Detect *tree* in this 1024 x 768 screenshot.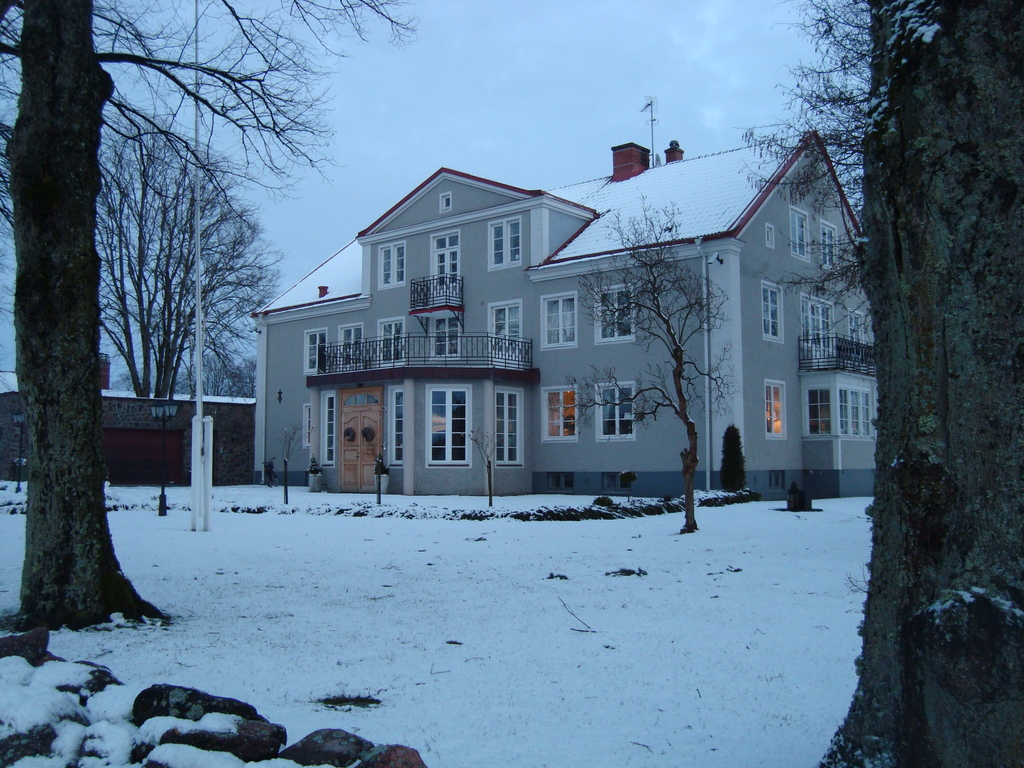
Detection: Rect(0, 0, 419, 636).
